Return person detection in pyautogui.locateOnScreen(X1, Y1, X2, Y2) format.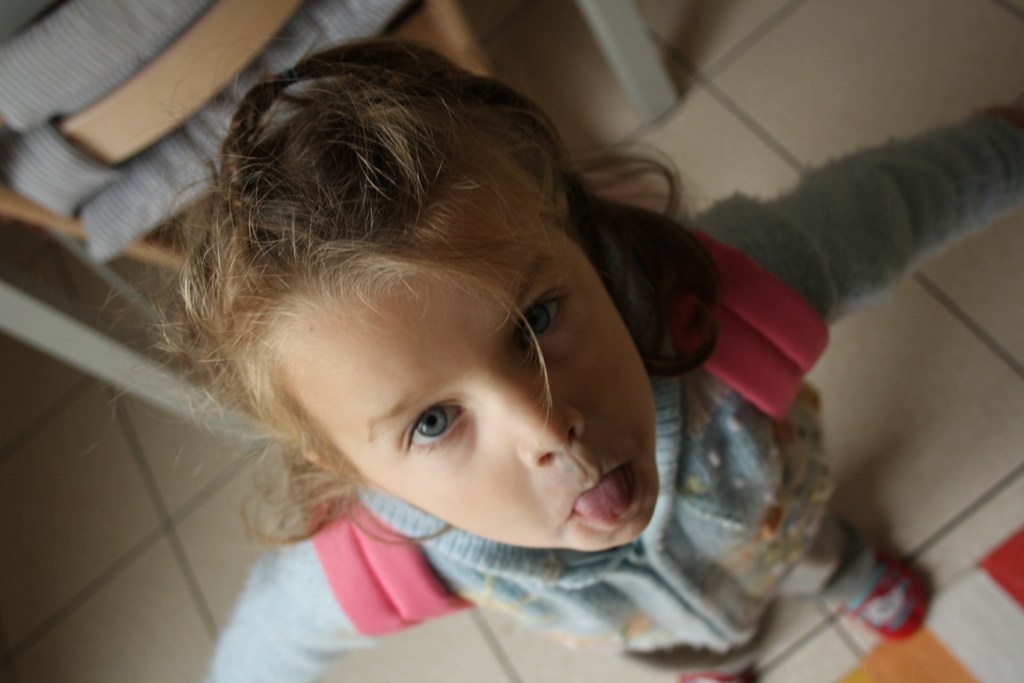
pyautogui.locateOnScreen(216, 63, 965, 682).
